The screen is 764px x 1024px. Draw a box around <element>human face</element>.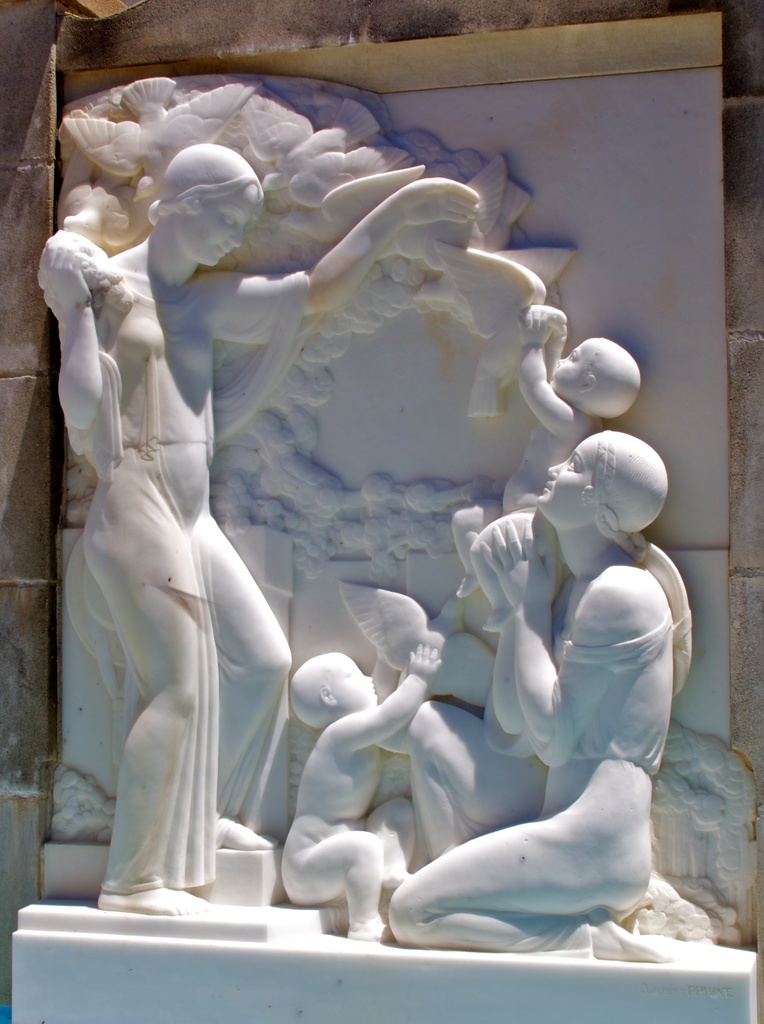
detection(537, 431, 598, 511).
